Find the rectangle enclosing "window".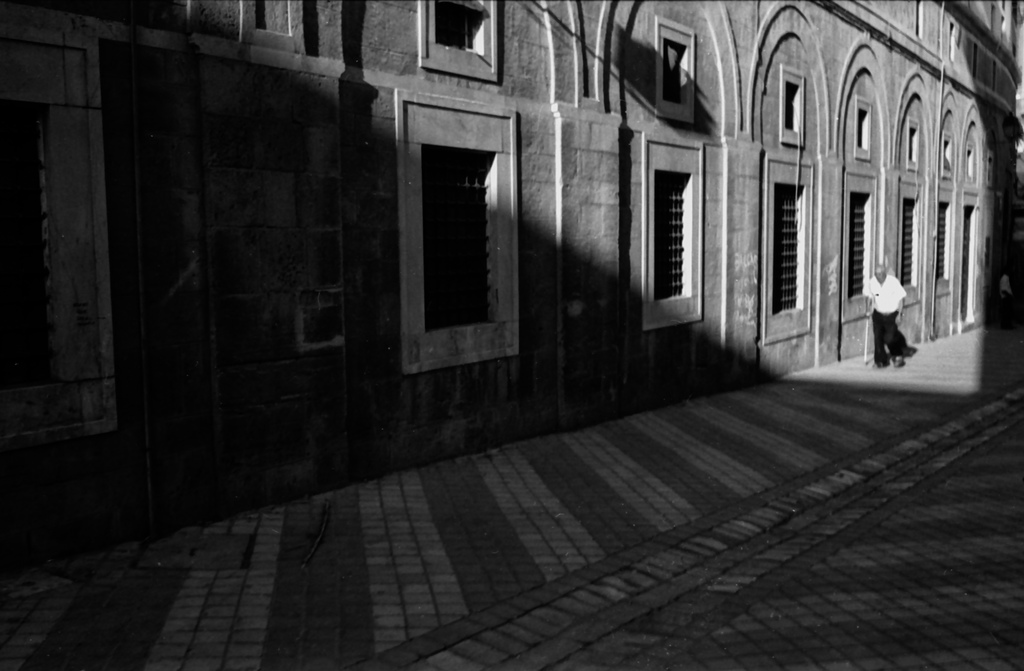
766/159/813/346.
